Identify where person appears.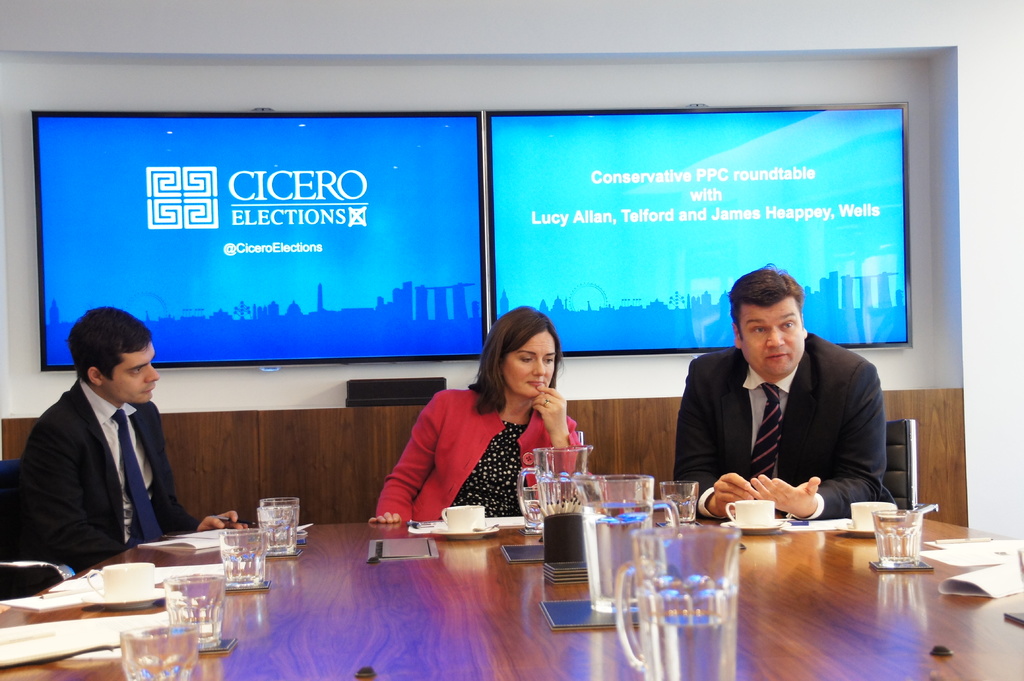
Appears at select_region(6, 305, 250, 595).
